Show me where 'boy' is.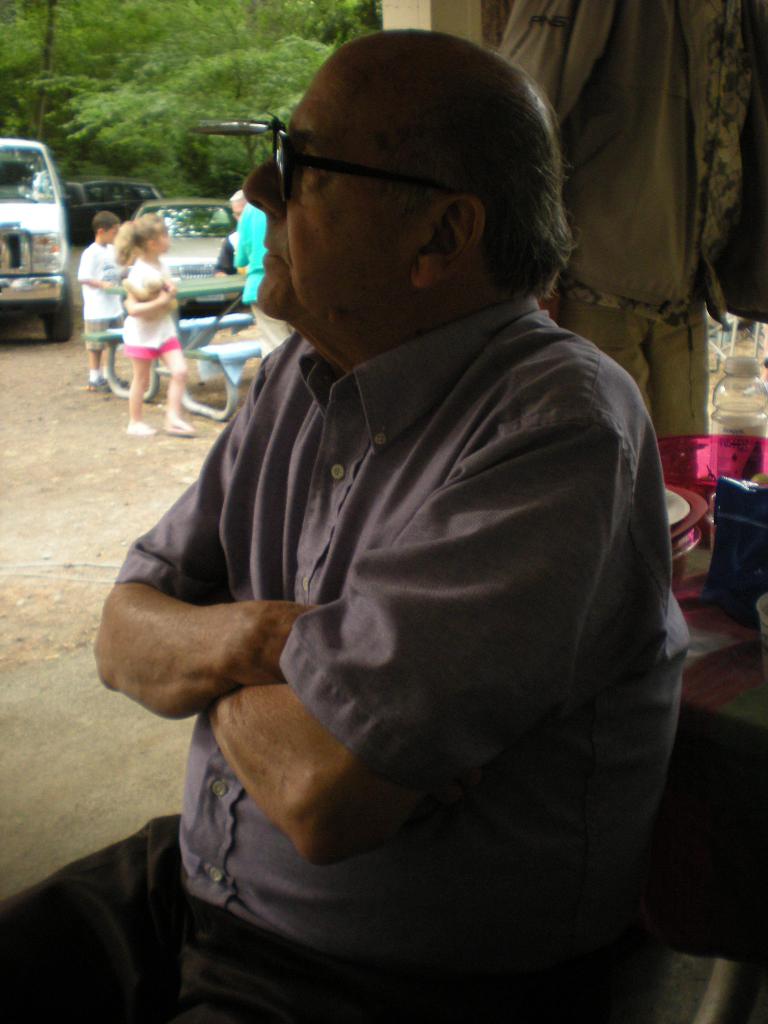
'boy' is at box=[76, 211, 126, 397].
